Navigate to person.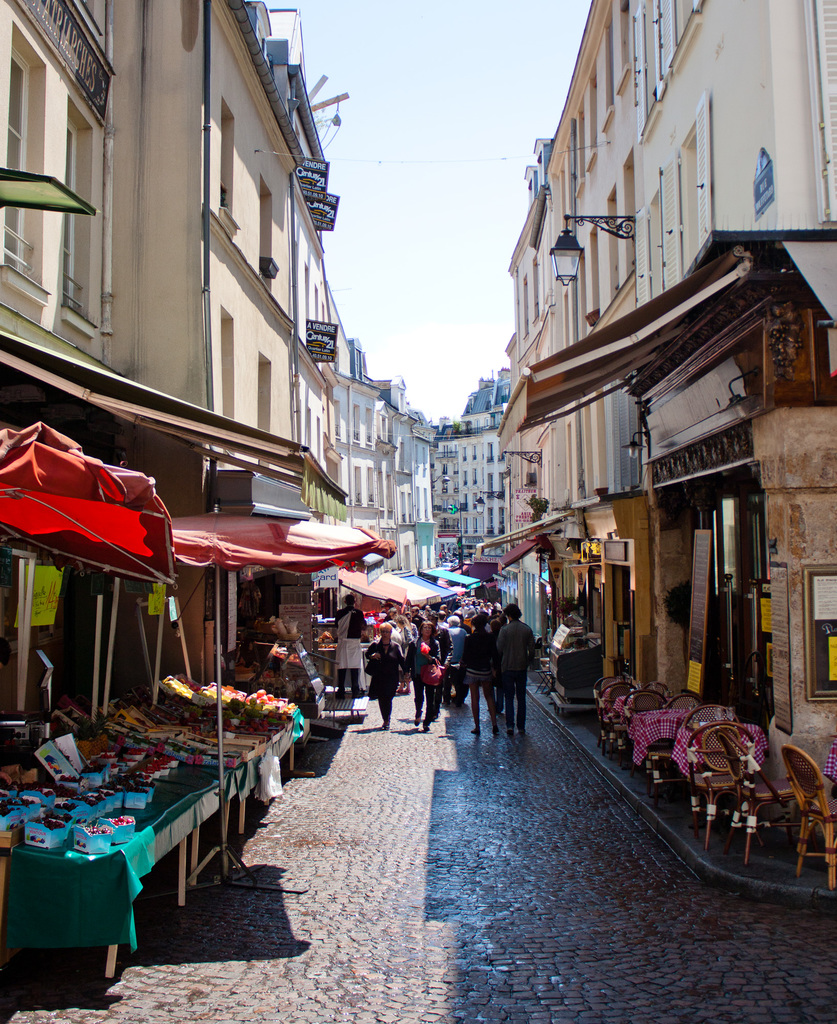
Navigation target: box=[479, 603, 543, 732].
